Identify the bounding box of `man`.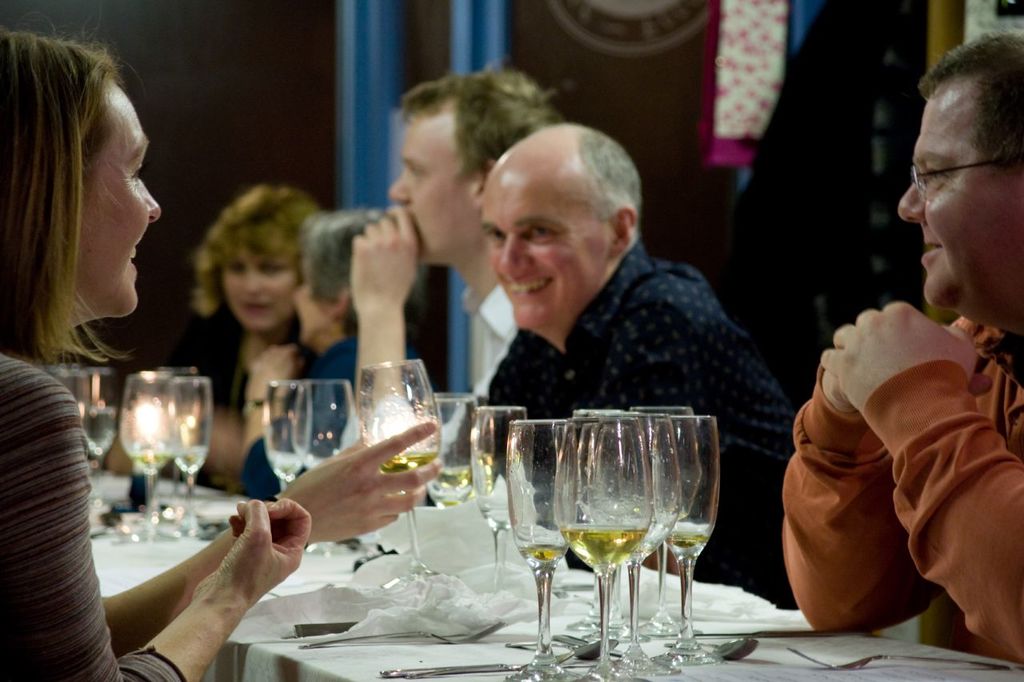
bbox=(346, 69, 574, 485).
